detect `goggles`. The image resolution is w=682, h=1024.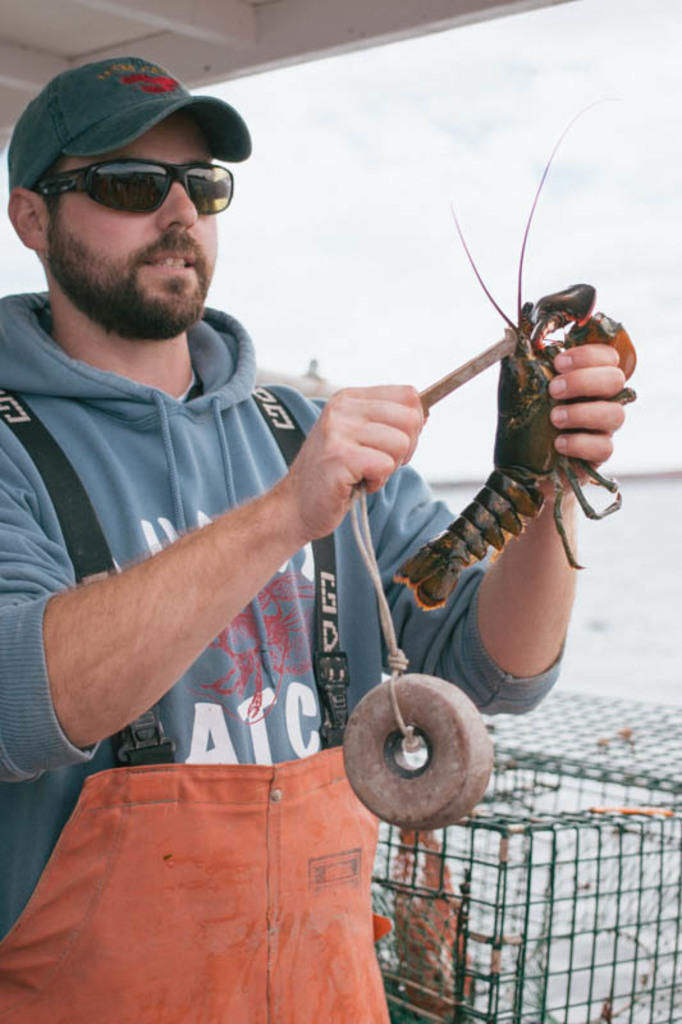
(29,137,242,205).
